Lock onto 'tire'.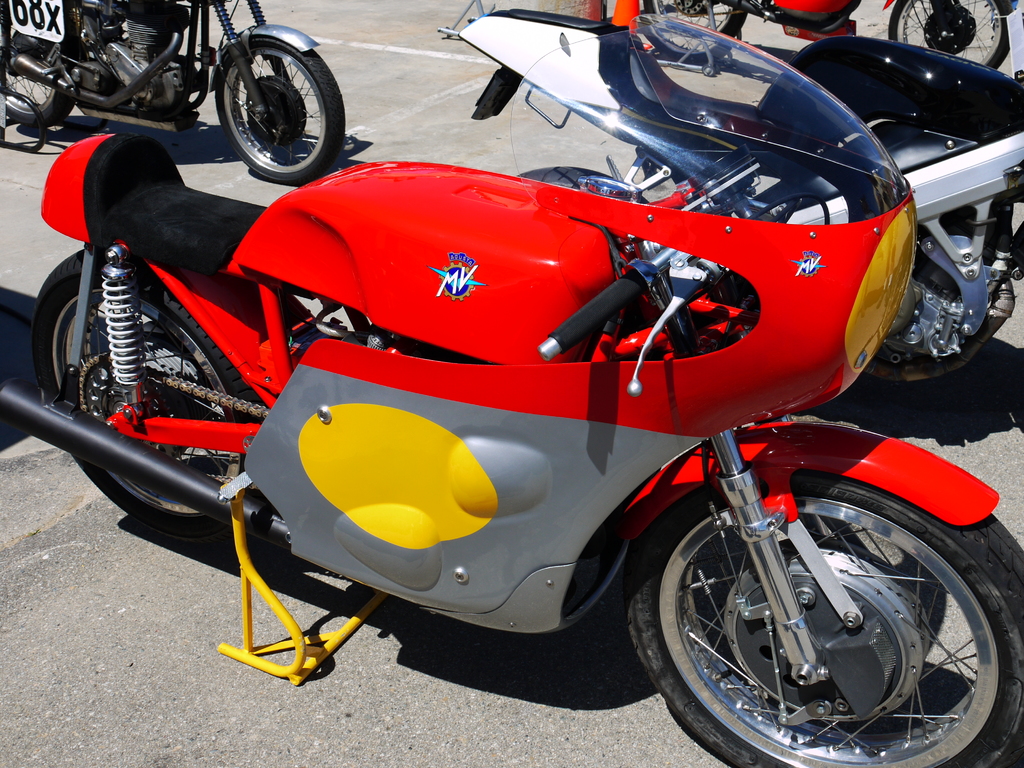
Locked: [516,165,648,205].
